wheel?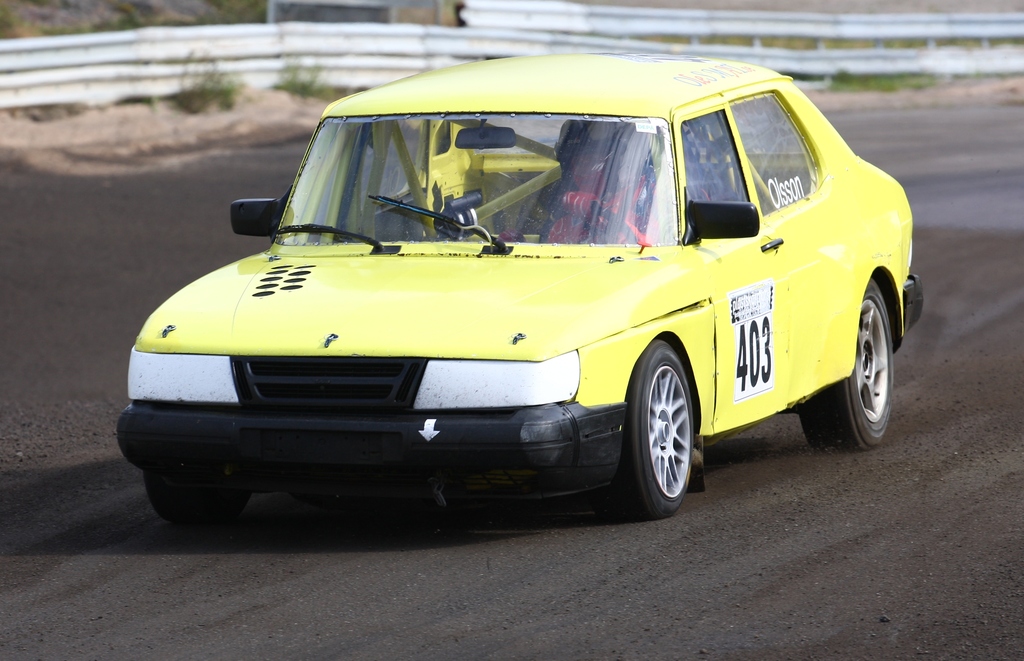
628/350/708/515
